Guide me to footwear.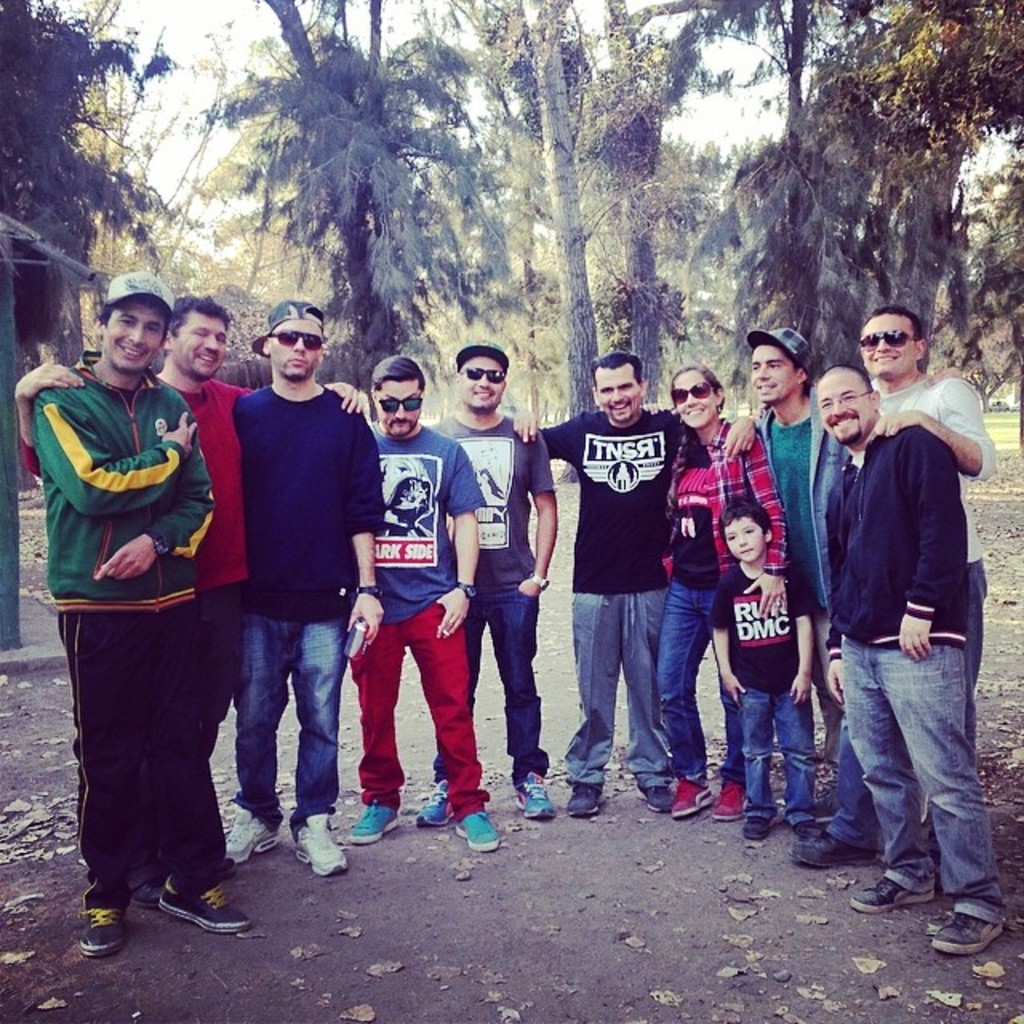
Guidance: (739, 802, 771, 843).
